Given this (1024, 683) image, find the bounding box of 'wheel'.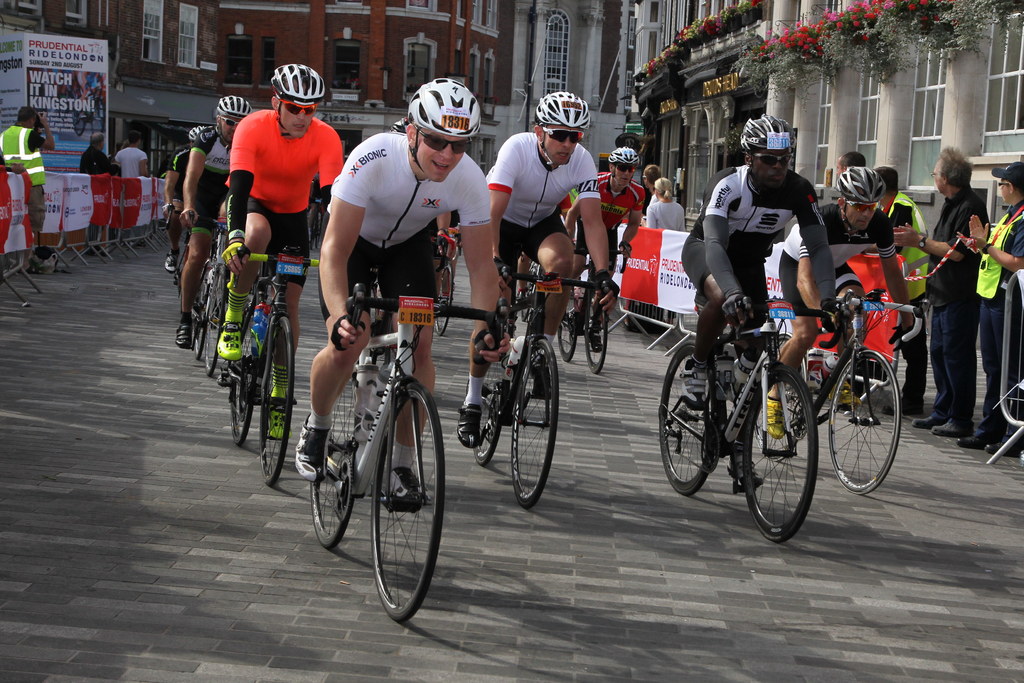
<bbox>471, 341, 513, 467</bbox>.
